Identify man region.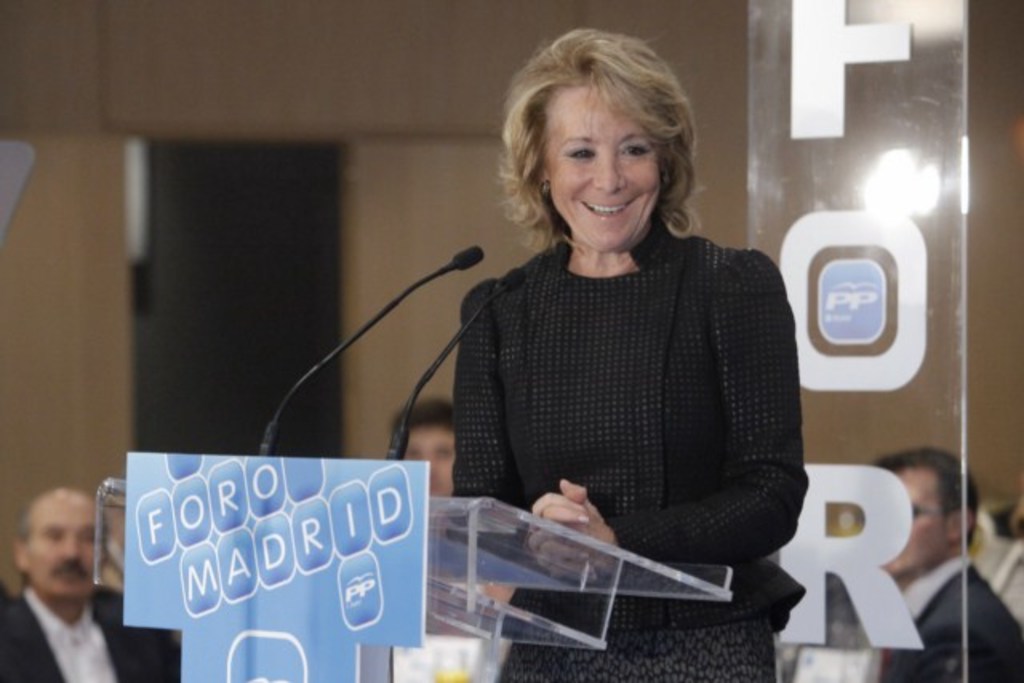
Region: select_region(0, 481, 130, 682).
